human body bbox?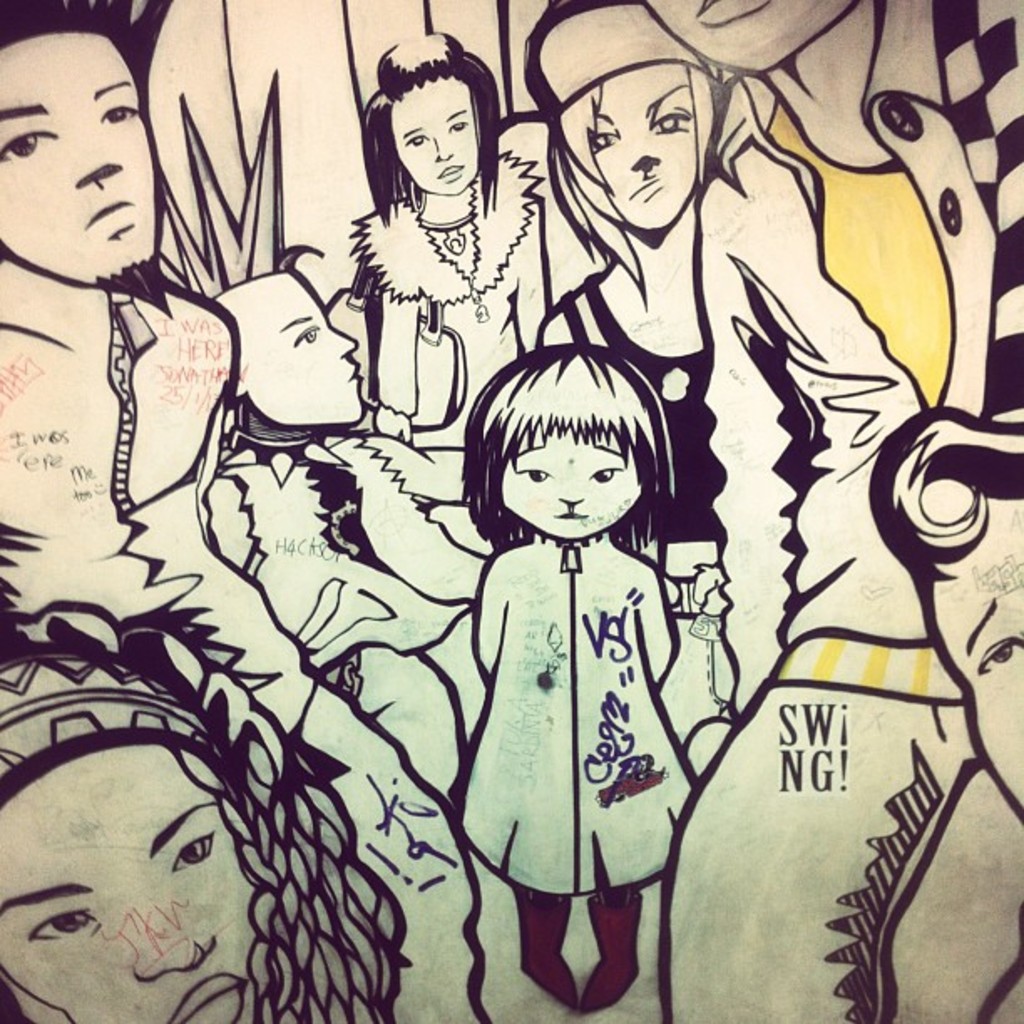
<region>358, 119, 549, 437</region>
